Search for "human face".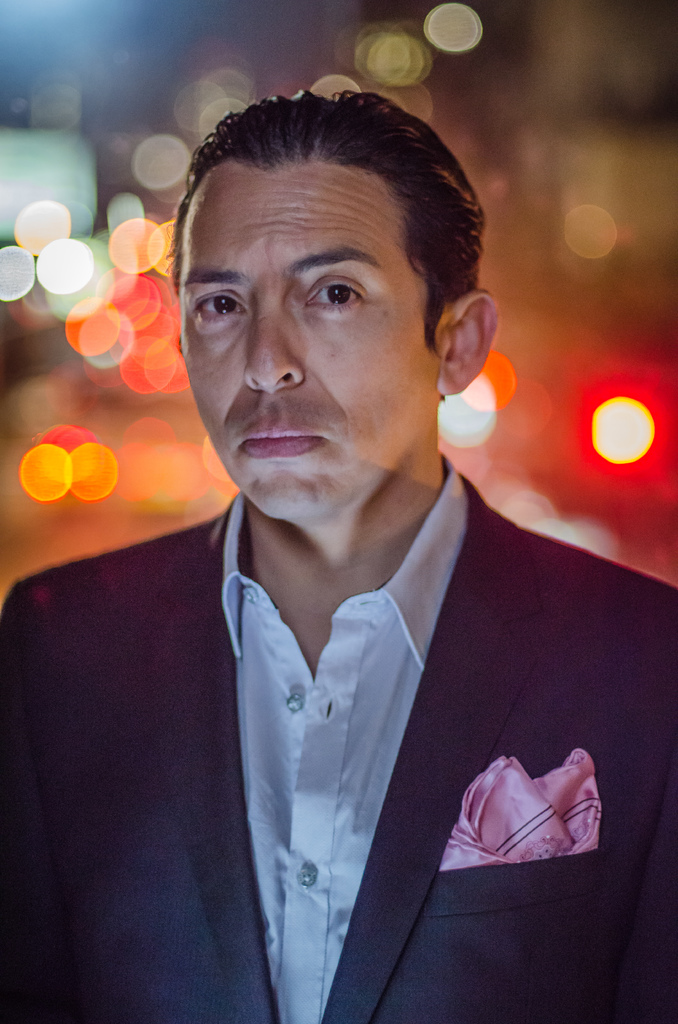
Found at [182, 161, 446, 525].
